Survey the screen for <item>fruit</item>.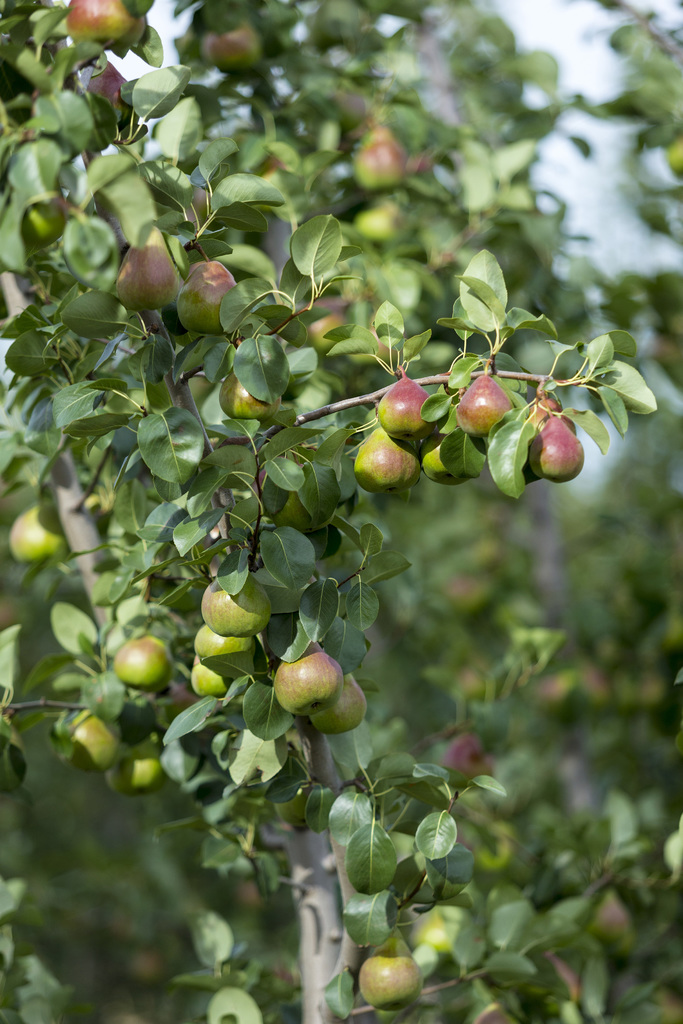
Survey found: (115, 228, 184, 312).
